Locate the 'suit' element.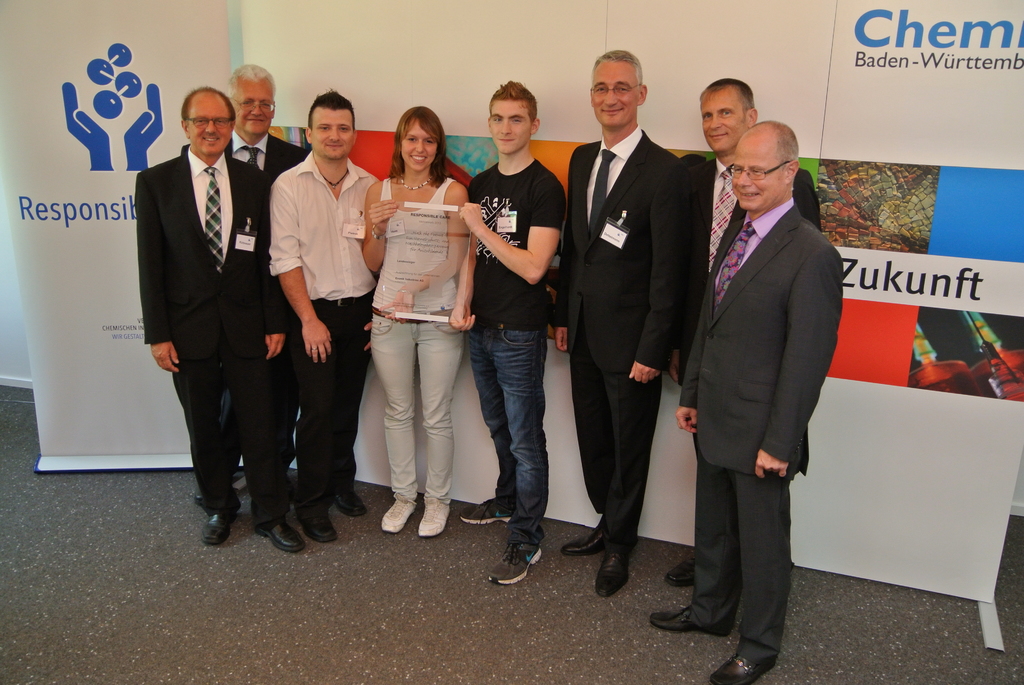
Element bbox: box(685, 151, 822, 448).
